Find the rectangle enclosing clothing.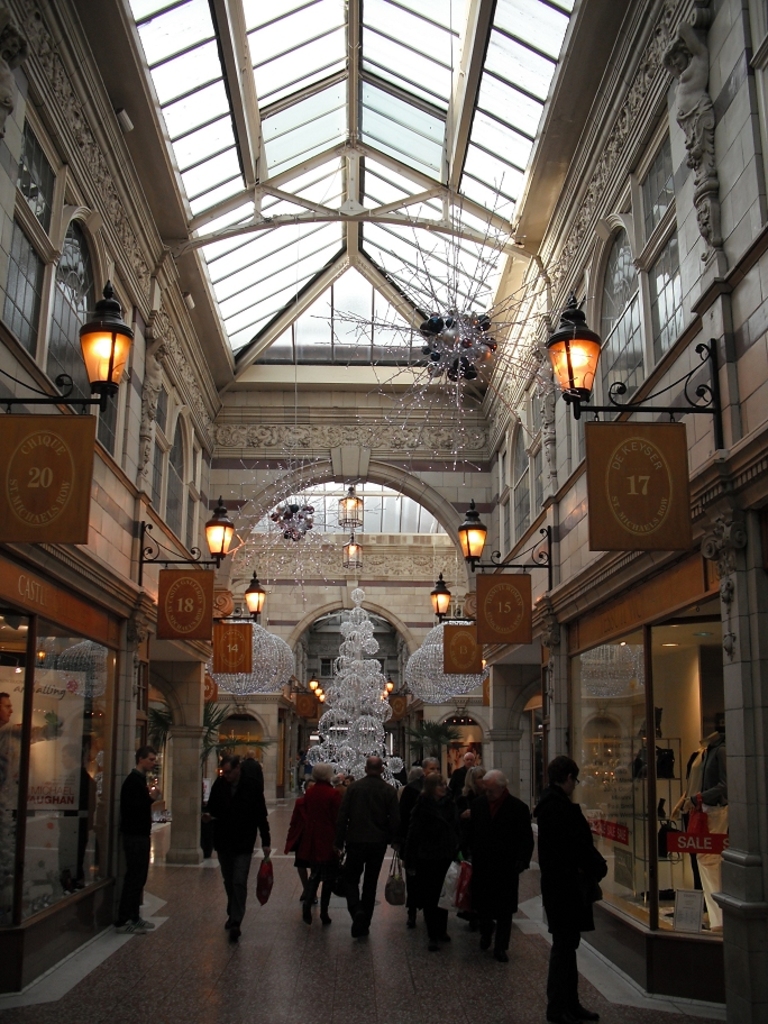
335/777/399/923.
